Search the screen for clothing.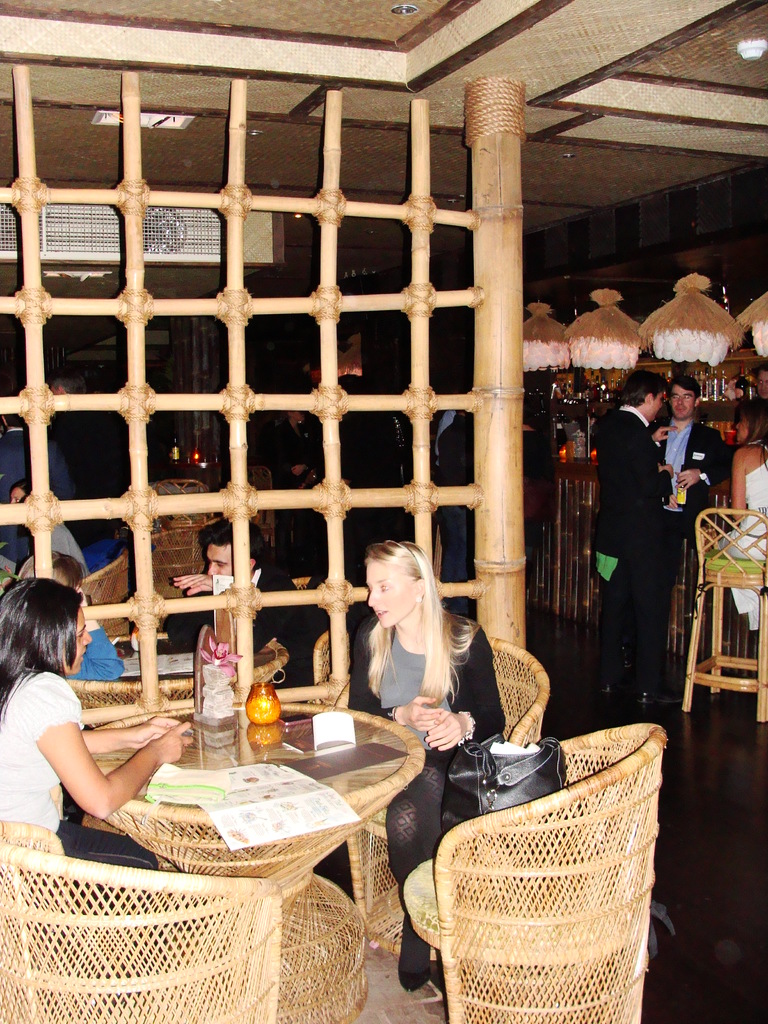
Found at [593, 374, 700, 691].
